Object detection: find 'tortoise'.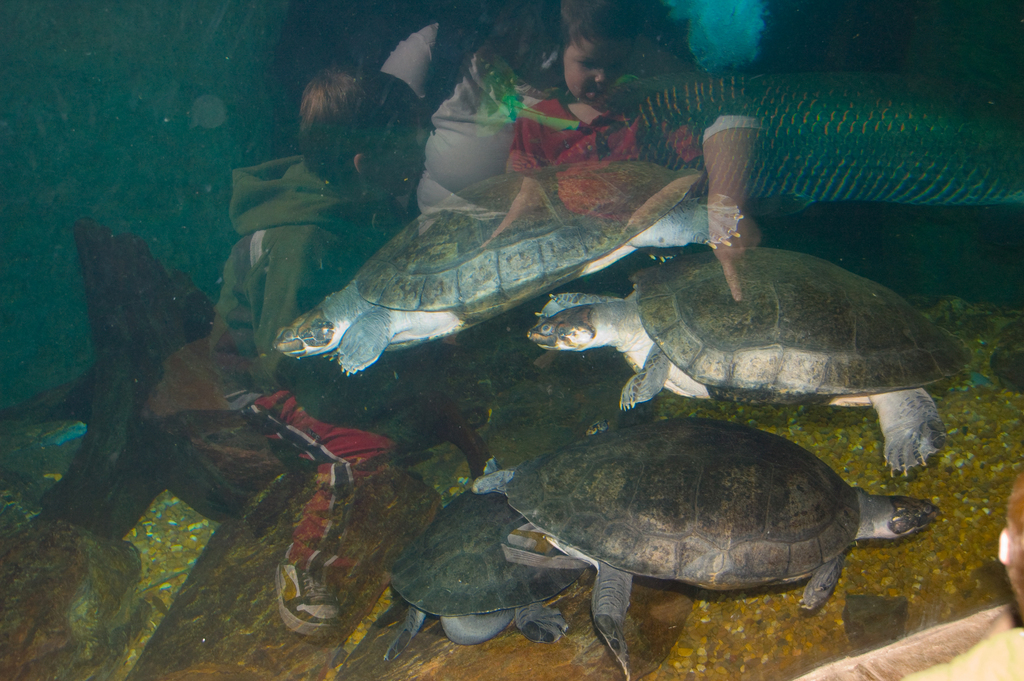
<bbox>527, 246, 975, 473</bbox>.
